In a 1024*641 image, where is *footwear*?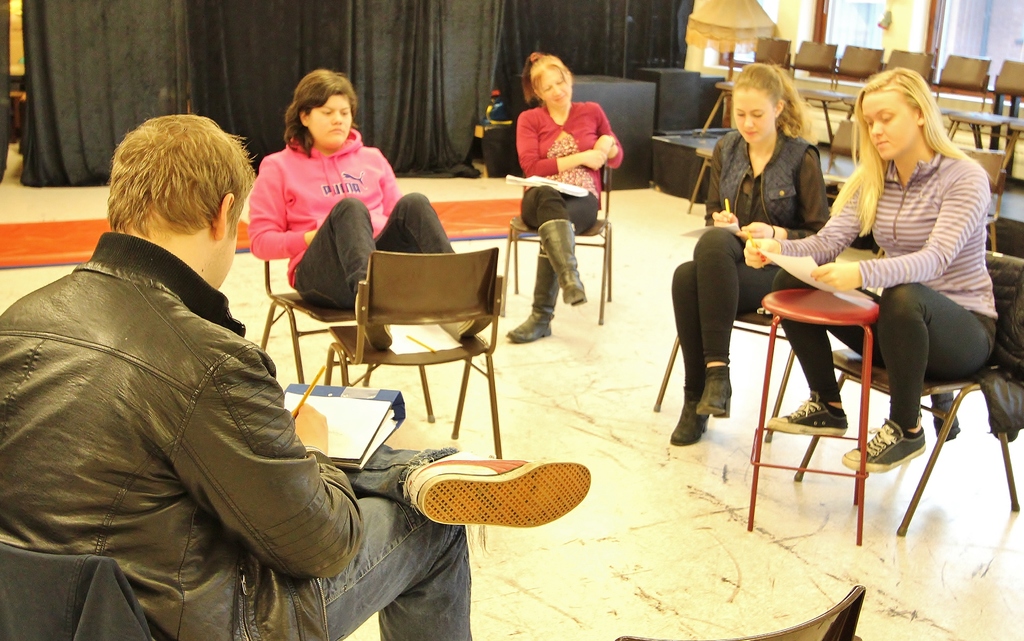
[508,245,552,341].
